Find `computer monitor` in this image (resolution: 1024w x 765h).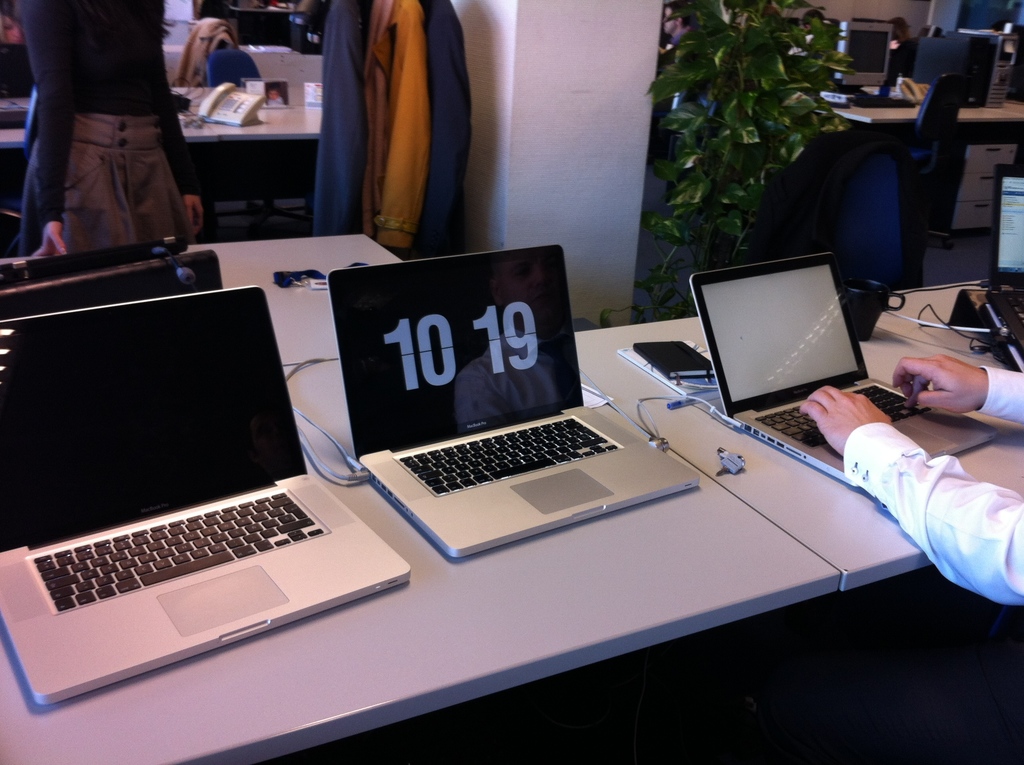
[1000, 173, 1023, 297].
